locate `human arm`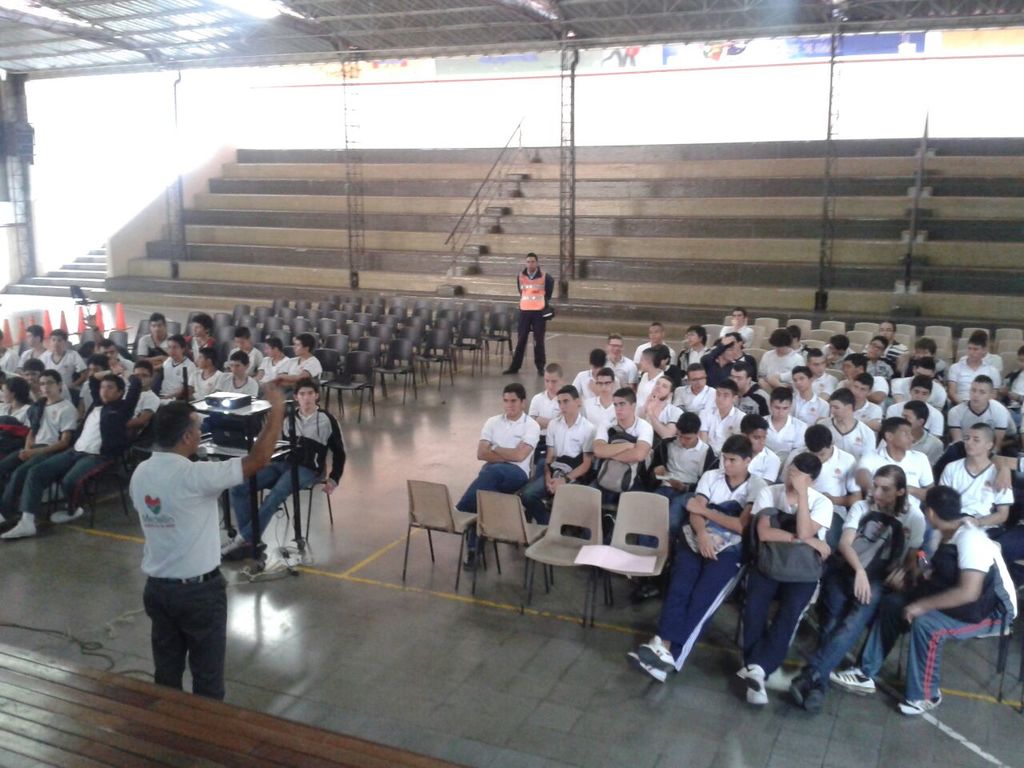
bbox=(185, 380, 288, 499)
